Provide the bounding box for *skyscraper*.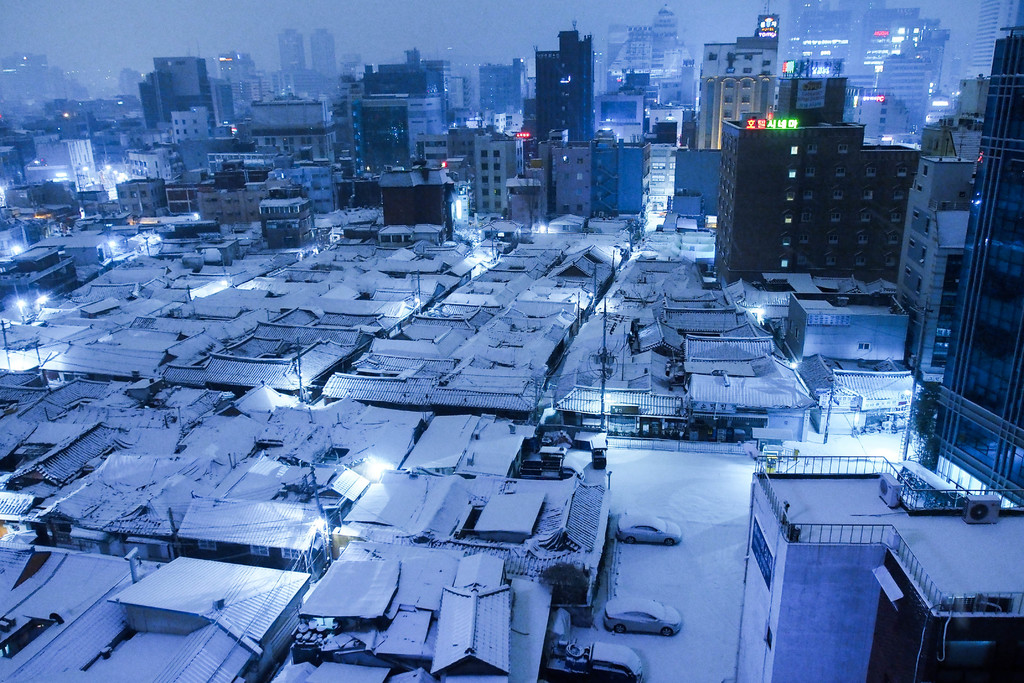
(705, 70, 888, 293).
